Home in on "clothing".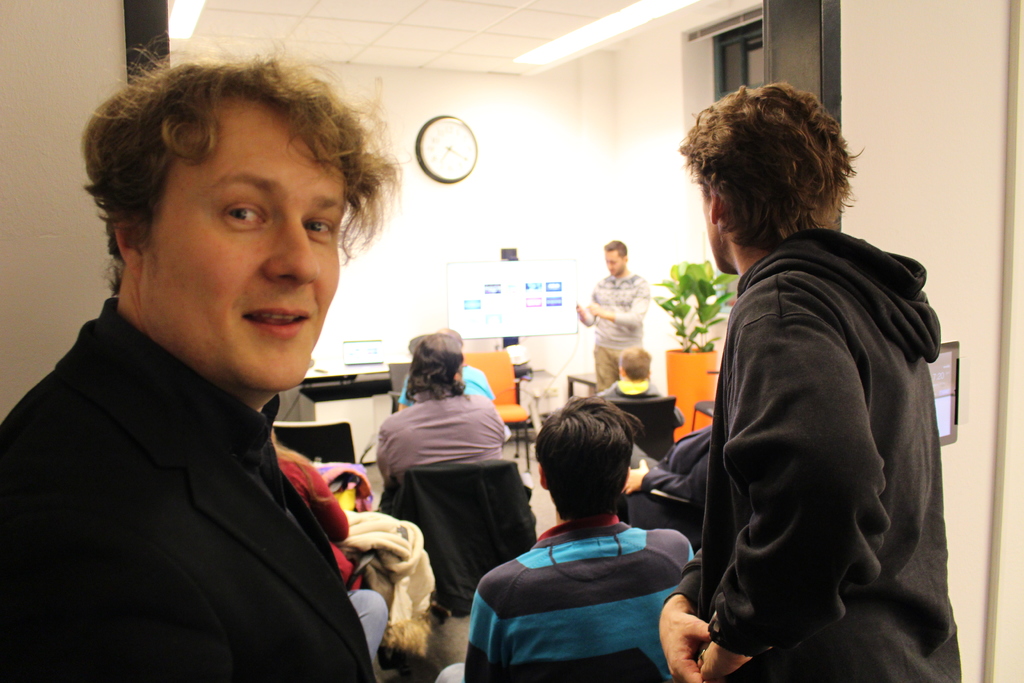
Homed in at rect(468, 509, 705, 682).
